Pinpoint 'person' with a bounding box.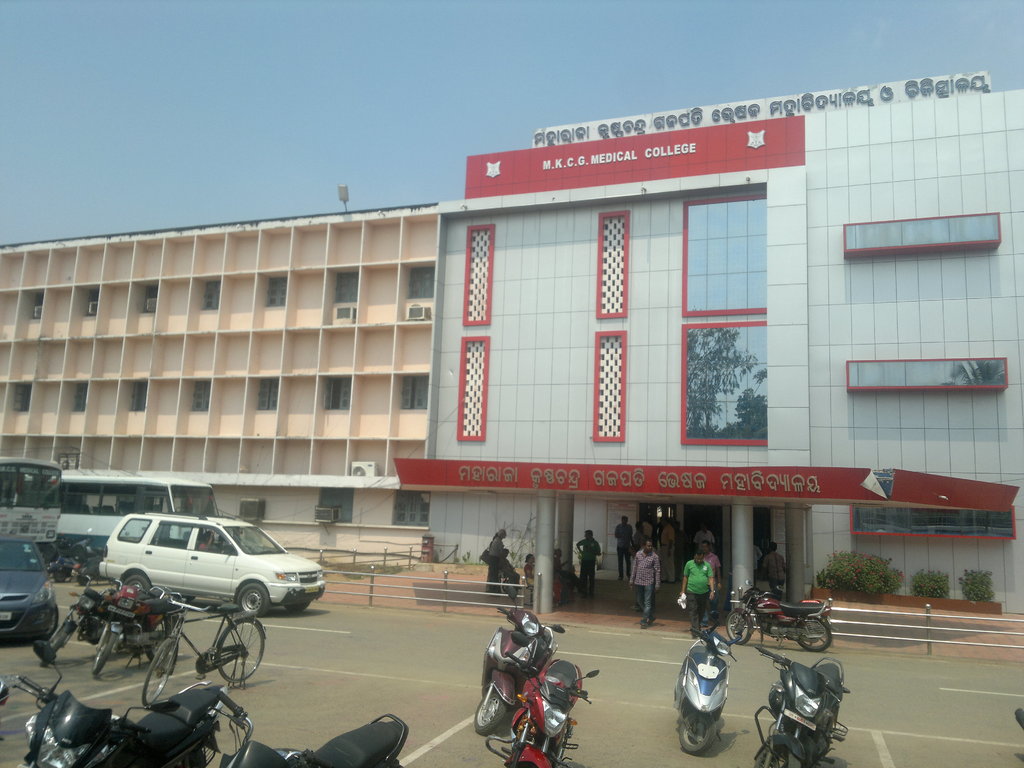
[x1=624, y1=540, x2=661, y2=632].
